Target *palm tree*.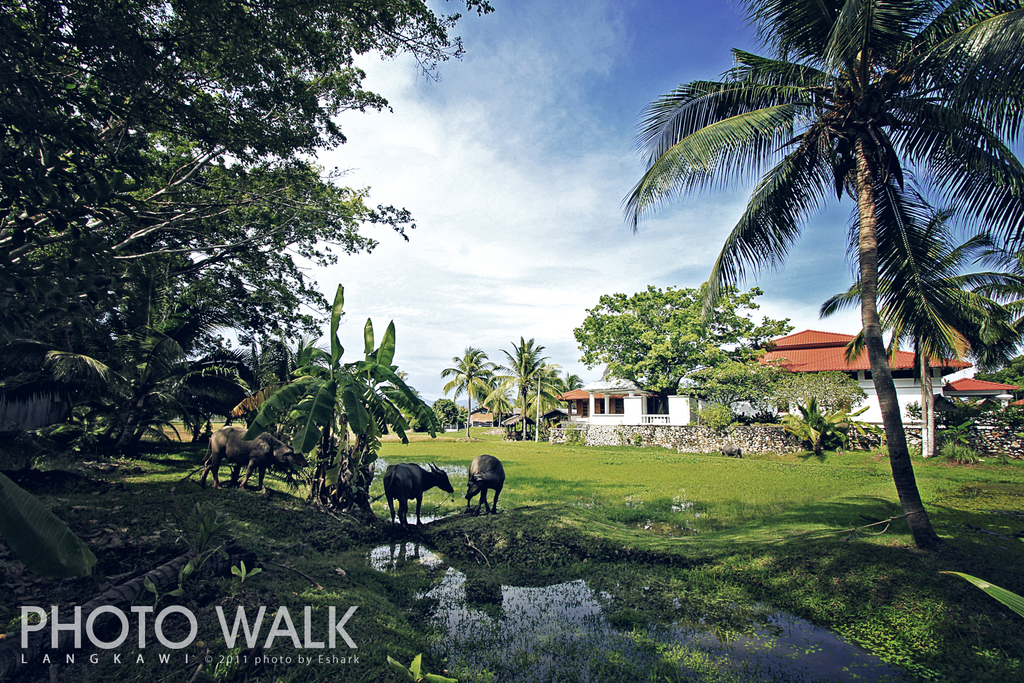
Target region: 296:340:393:520.
